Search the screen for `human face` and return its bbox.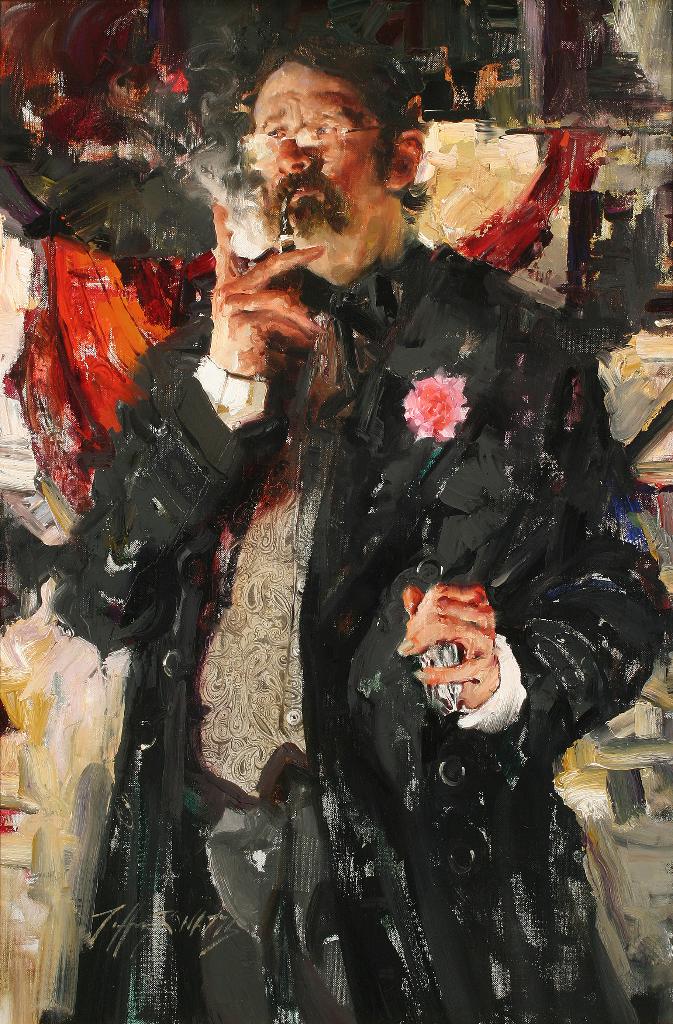
Found: box=[252, 62, 379, 246].
